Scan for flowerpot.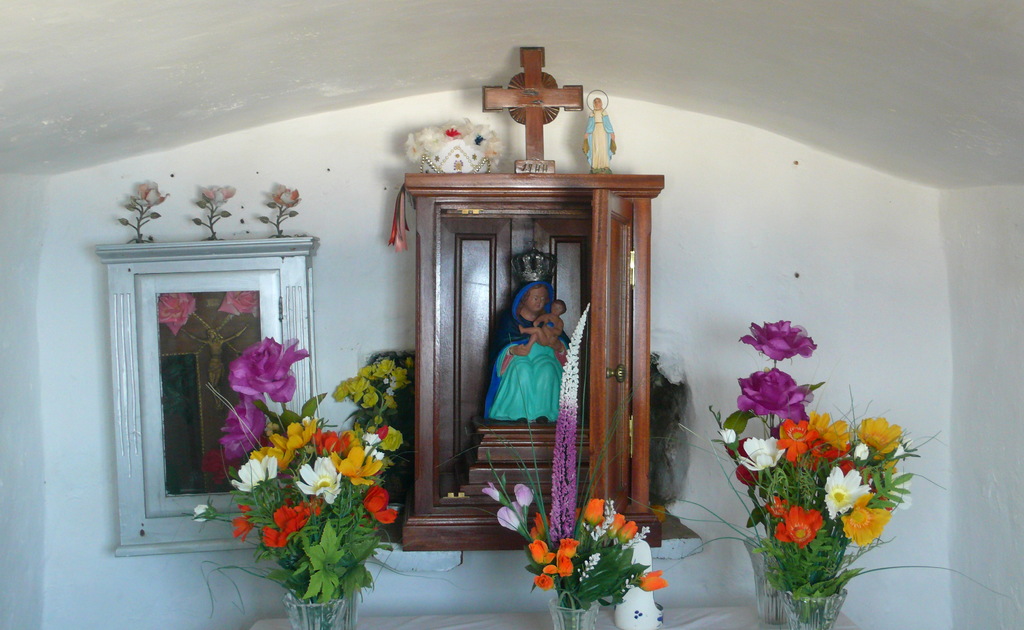
Scan result: locate(280, 586, 353, 629).
